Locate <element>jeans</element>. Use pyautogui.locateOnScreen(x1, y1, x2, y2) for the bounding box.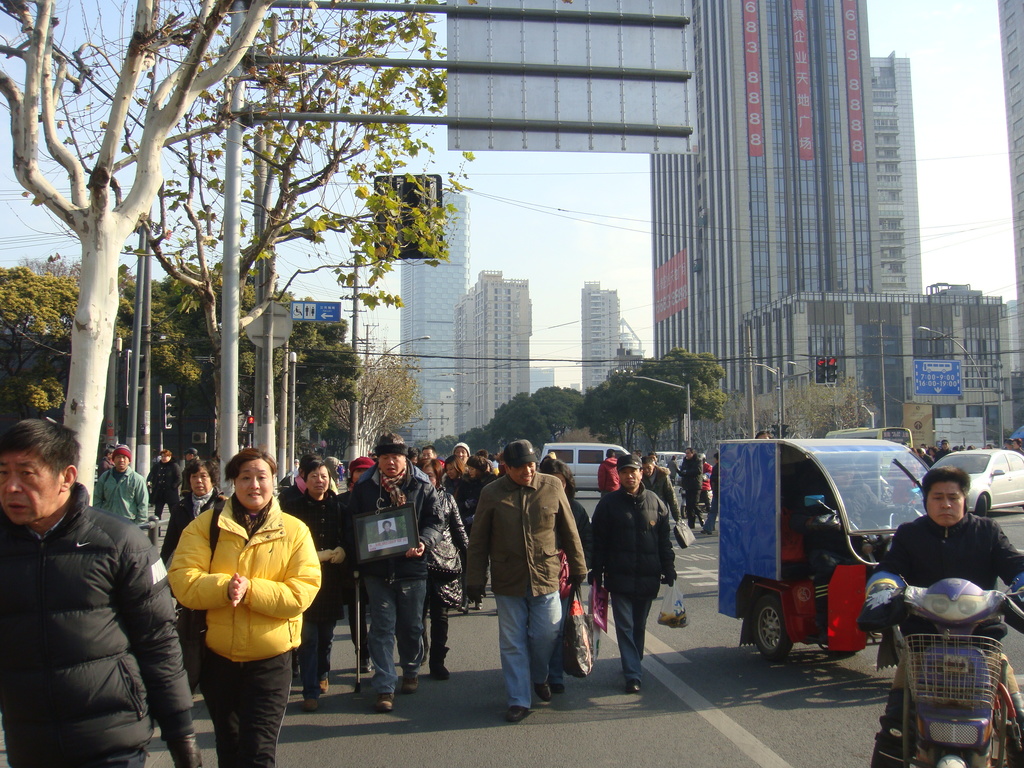
pyautogui.locateOnScreen(605, 588, 669, 694).
